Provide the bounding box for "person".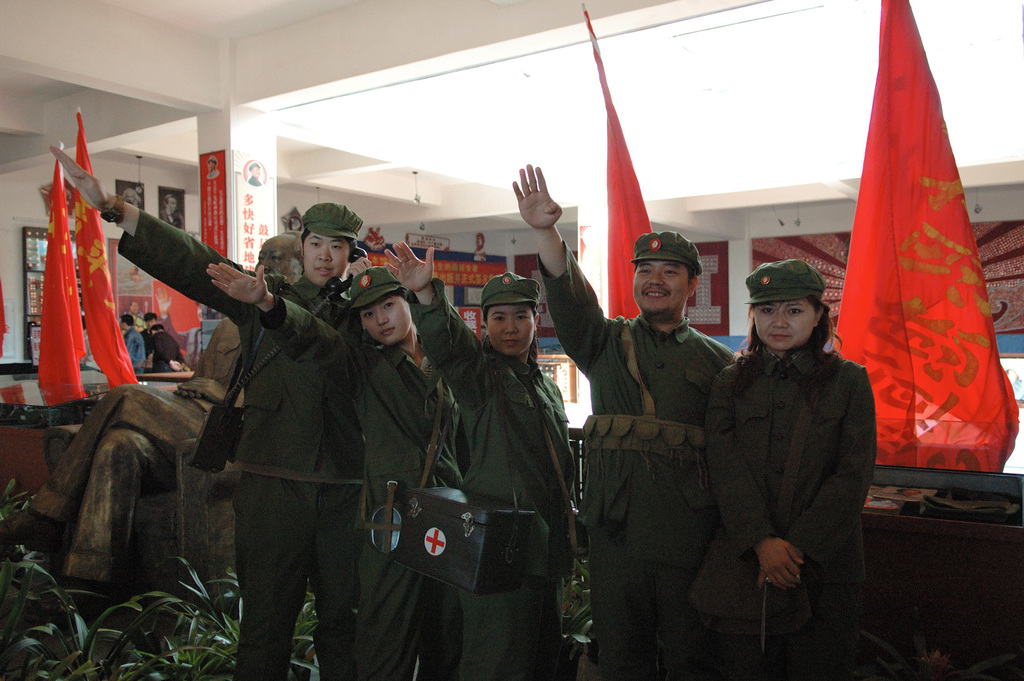
142 305 159 367.
